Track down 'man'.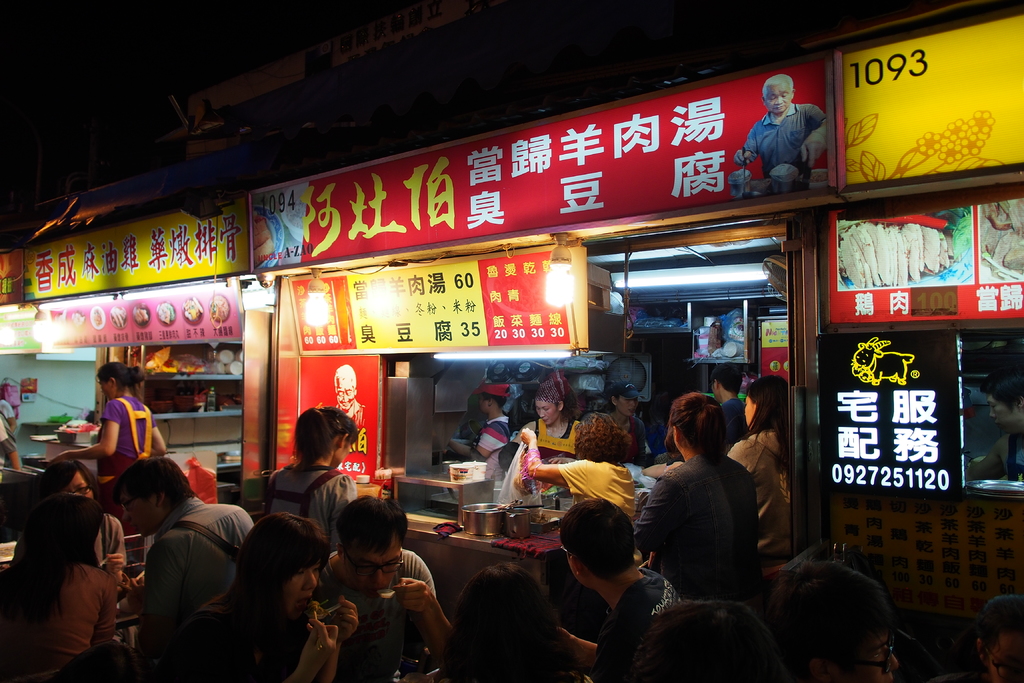
Tracked to box=[111, 454, 255, 670].
